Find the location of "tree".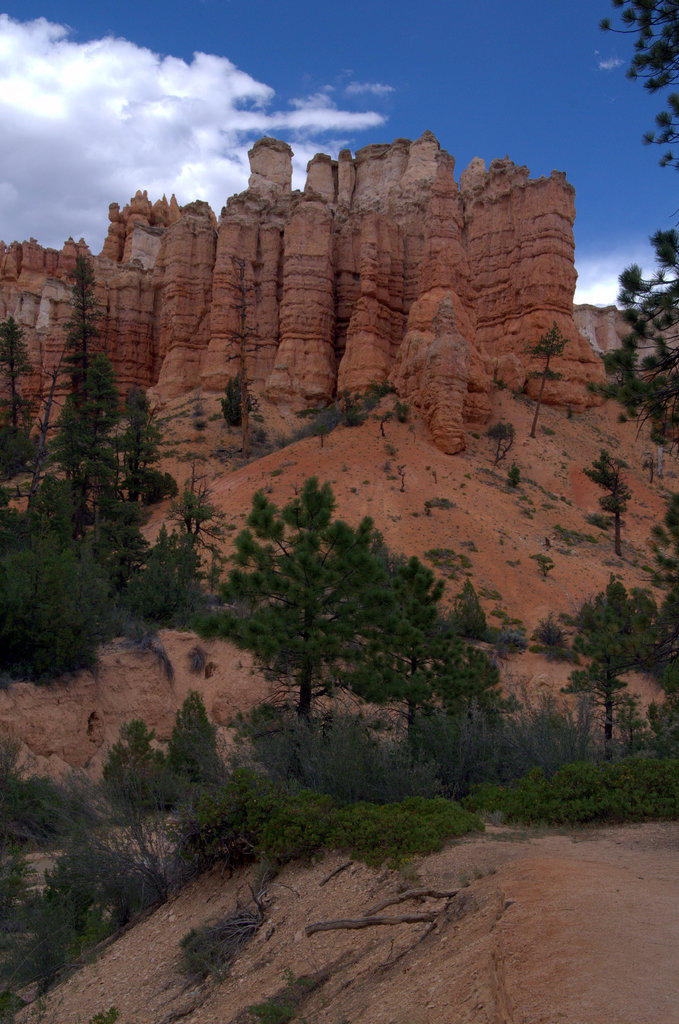
Location: 582:446:632:555.
